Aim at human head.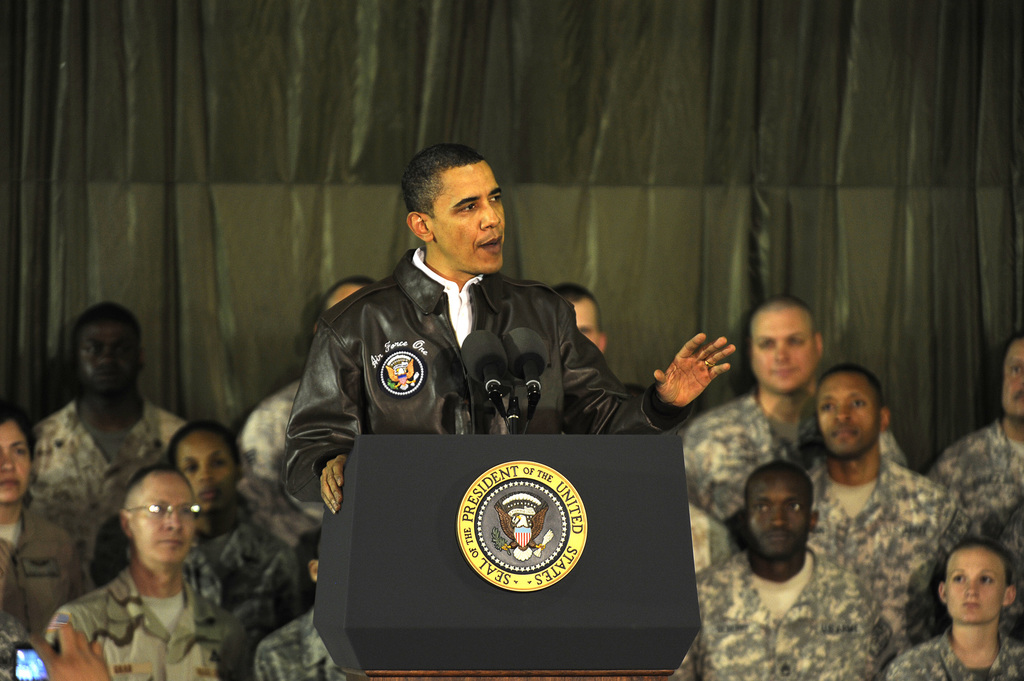
Aimed at BBox(0, 406, 33, 507).
